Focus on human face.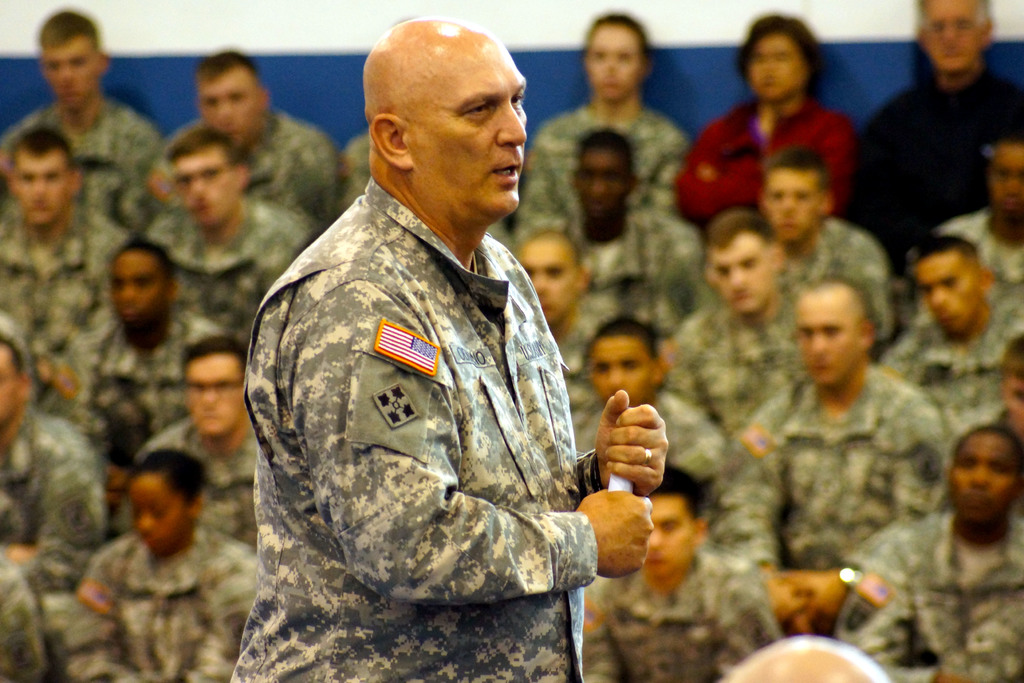
Focused at 580/146/625/215.
